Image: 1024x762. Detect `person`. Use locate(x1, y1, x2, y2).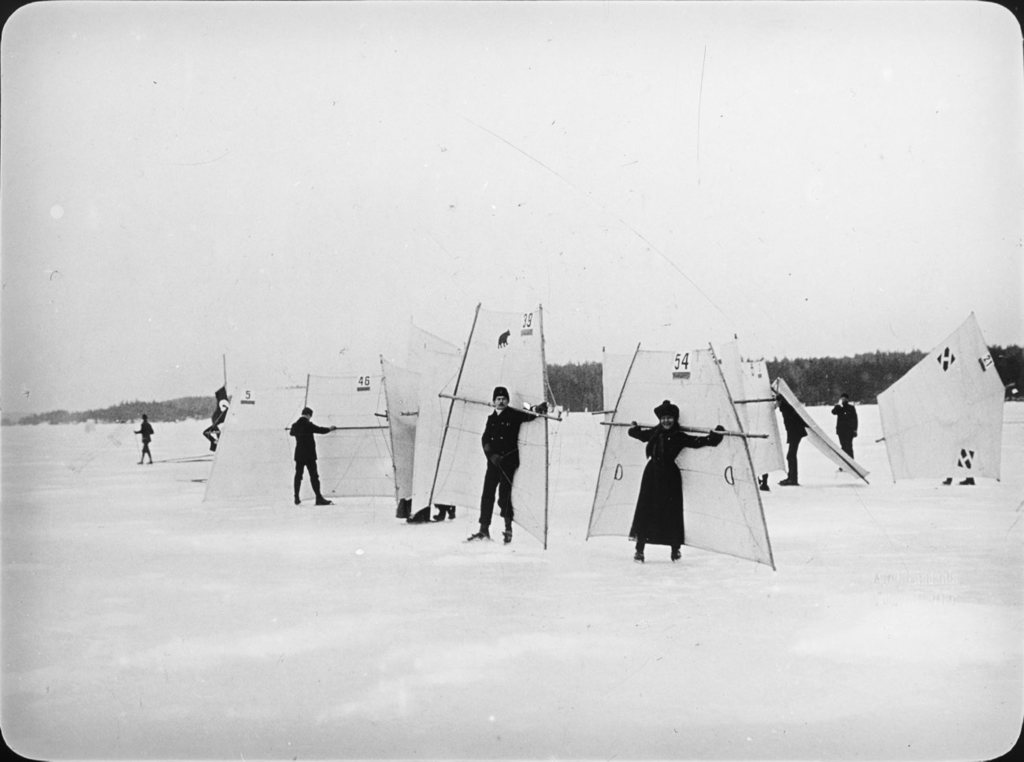
locate(778, 393, 807, 483).
